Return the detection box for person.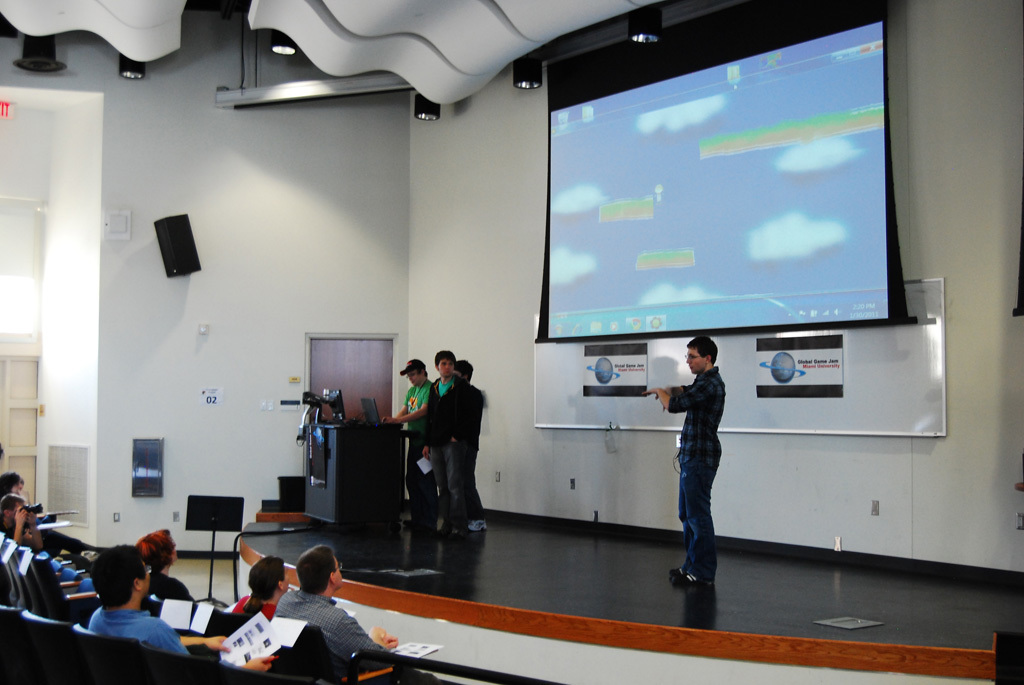
453,358,493,531.
